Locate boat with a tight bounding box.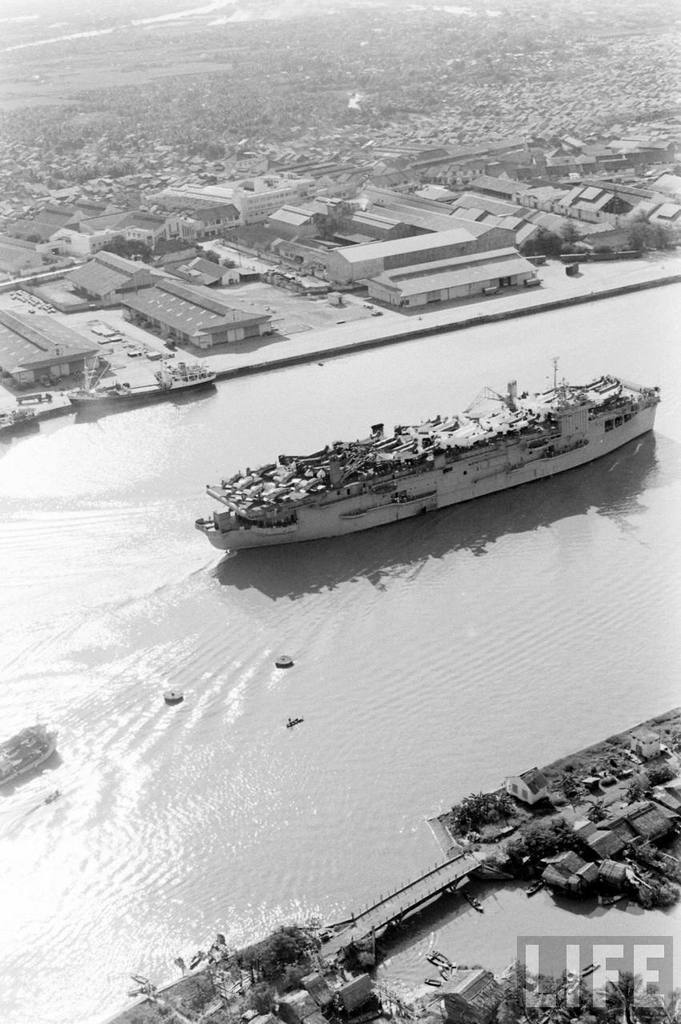
x1=150, y1=330, x2=665, y2=550.
